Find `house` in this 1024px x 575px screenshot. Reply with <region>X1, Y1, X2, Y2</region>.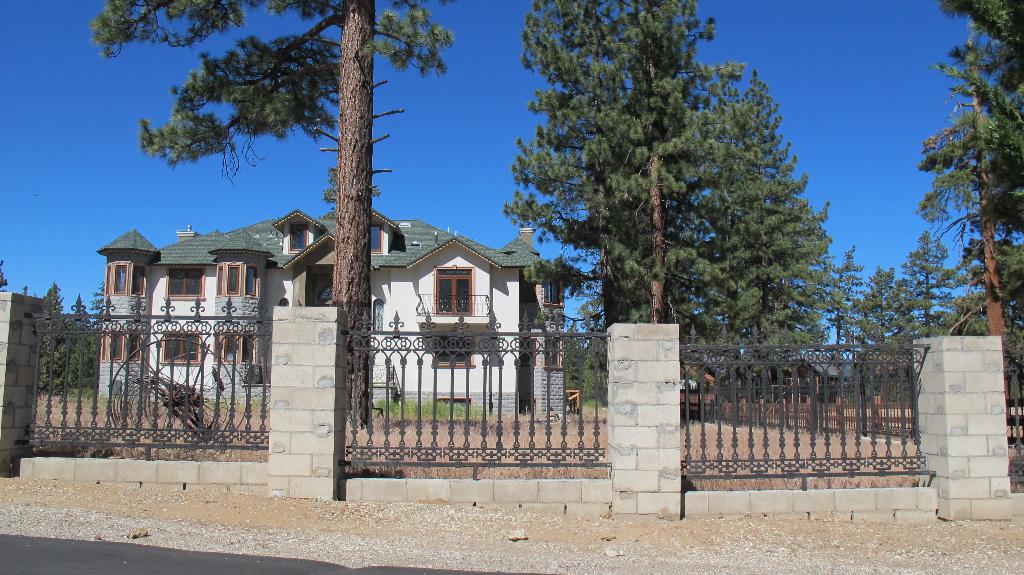
<region>107, 191, 607, 458</region>.
